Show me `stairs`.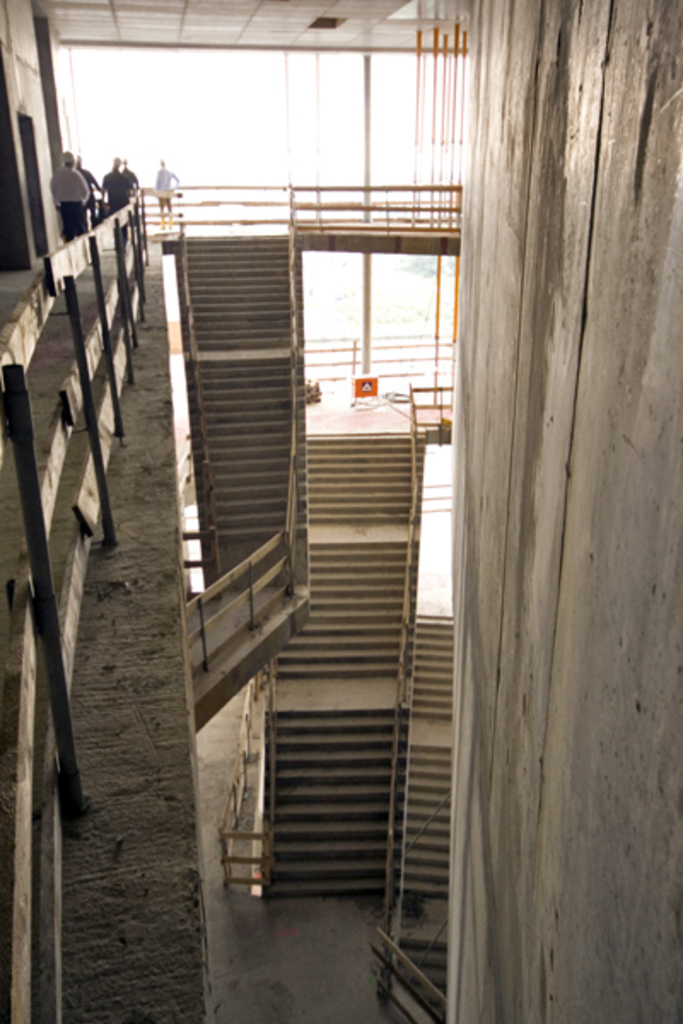
`stairs` is here: rect(394, 934, 447, 995).
